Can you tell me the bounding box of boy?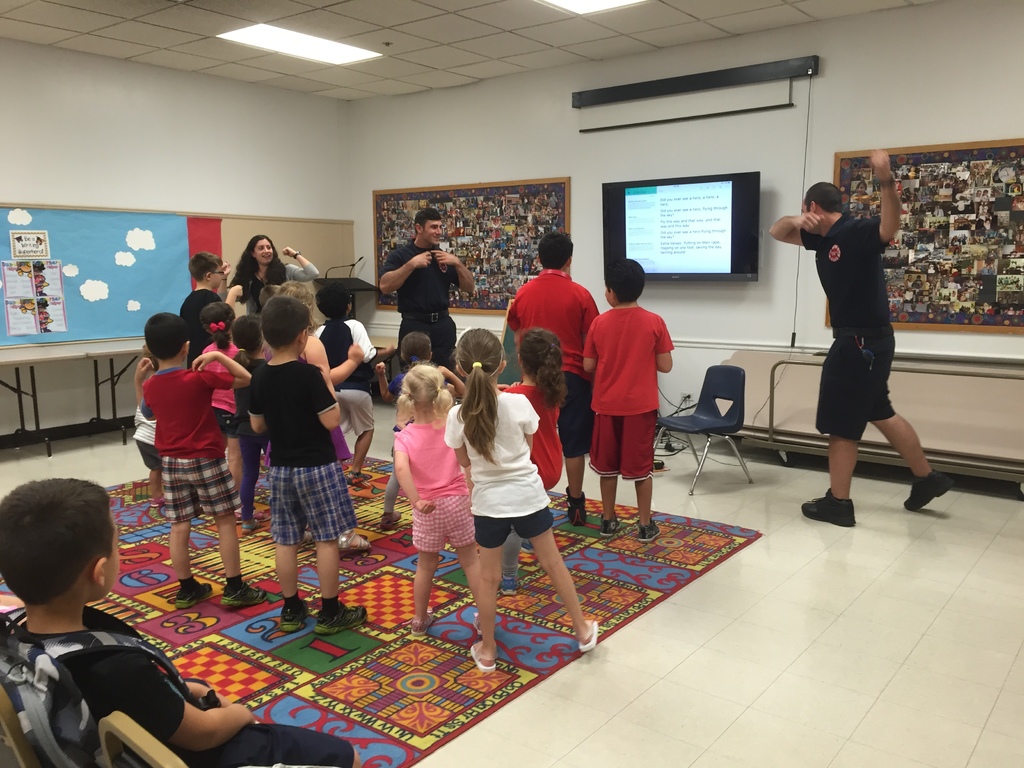
(244, 295, 370, 643).
